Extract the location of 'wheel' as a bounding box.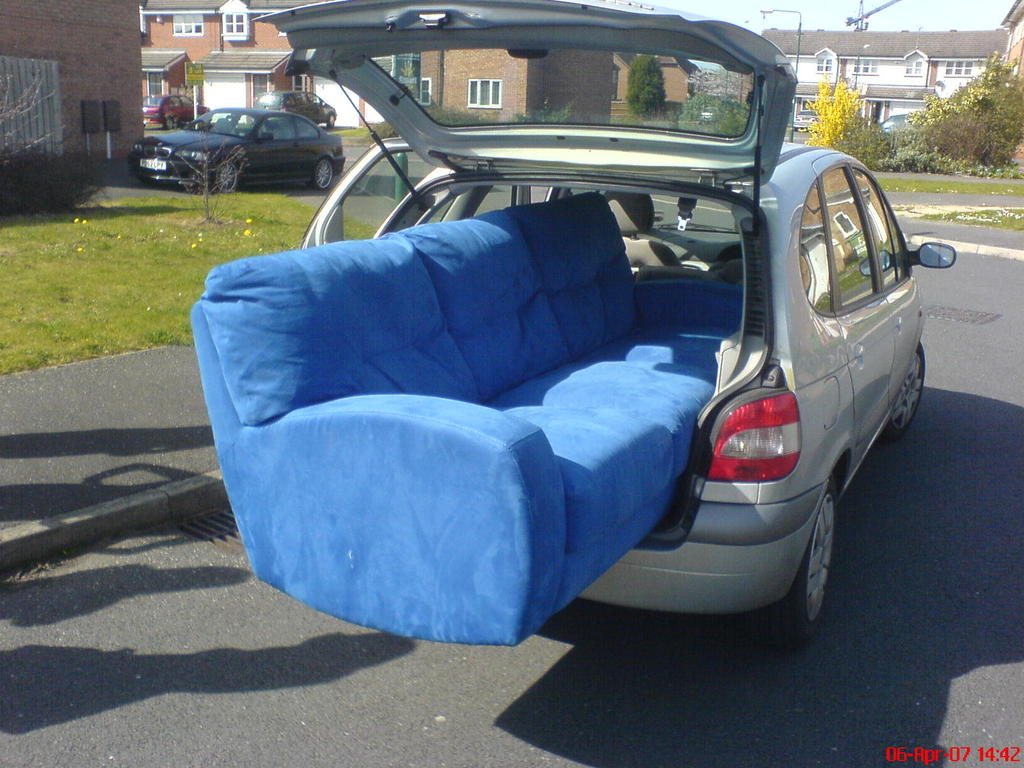
(796, 490, 853, 622).
